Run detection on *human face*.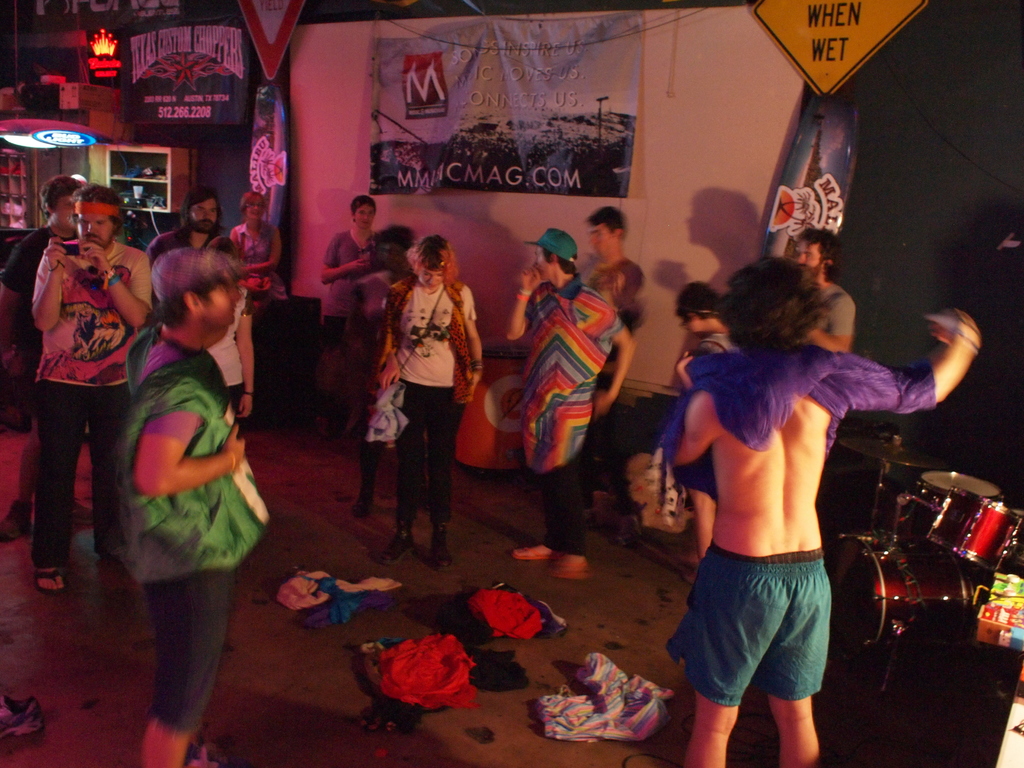
Result: crop(206, 282, 250, 323).
